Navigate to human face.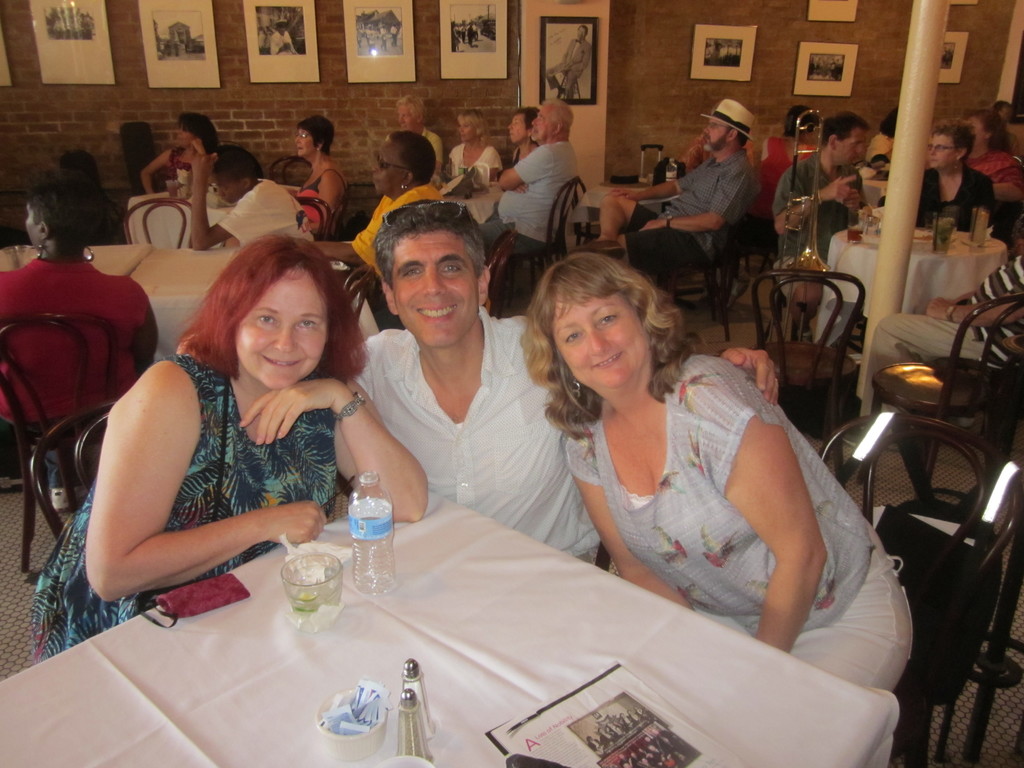
Navigation target: Rect(209, 174, 243, 205).
